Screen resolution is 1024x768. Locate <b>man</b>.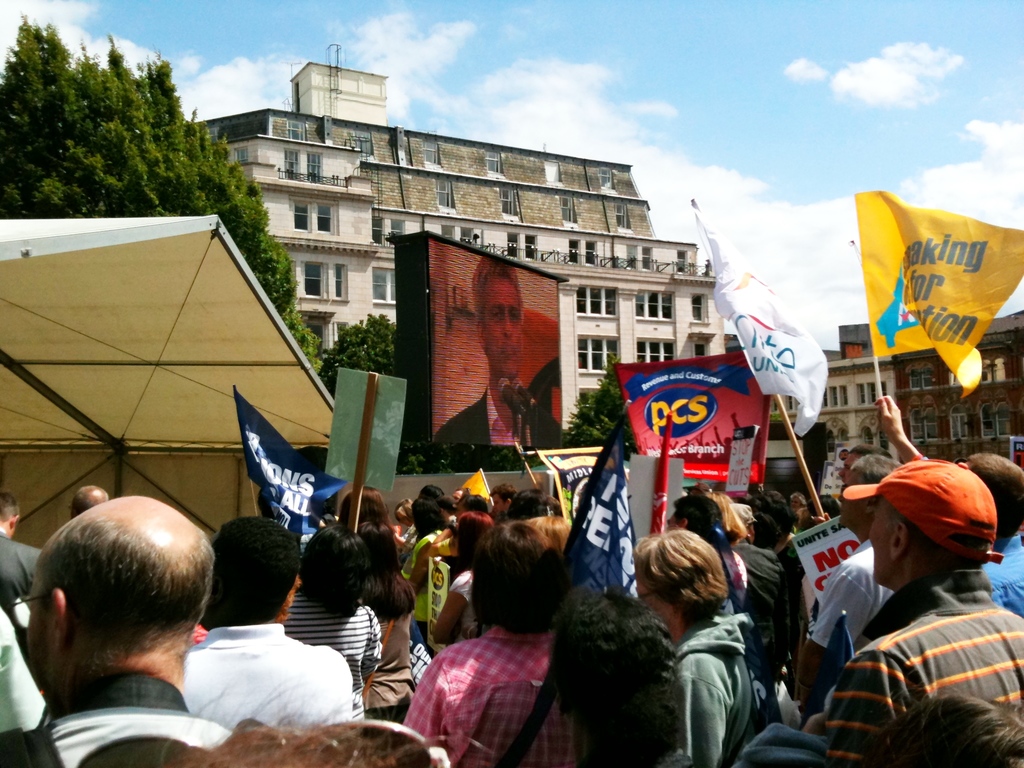
crop(68, 484, 106, 518).
